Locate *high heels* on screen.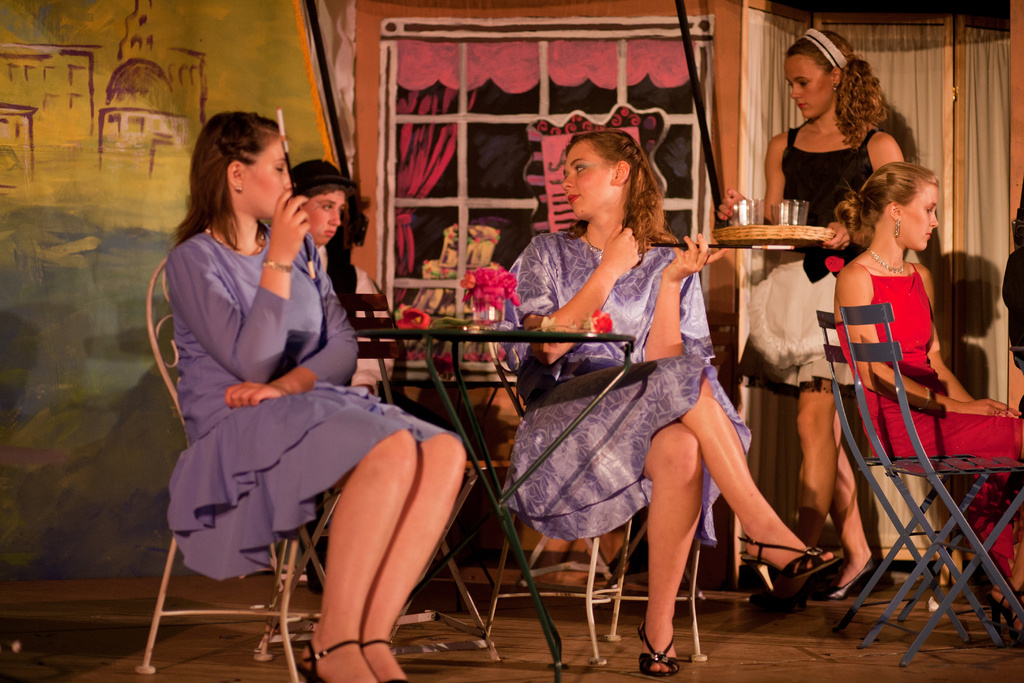
On screen at left=299, top=642, right=408, bottom=682.
